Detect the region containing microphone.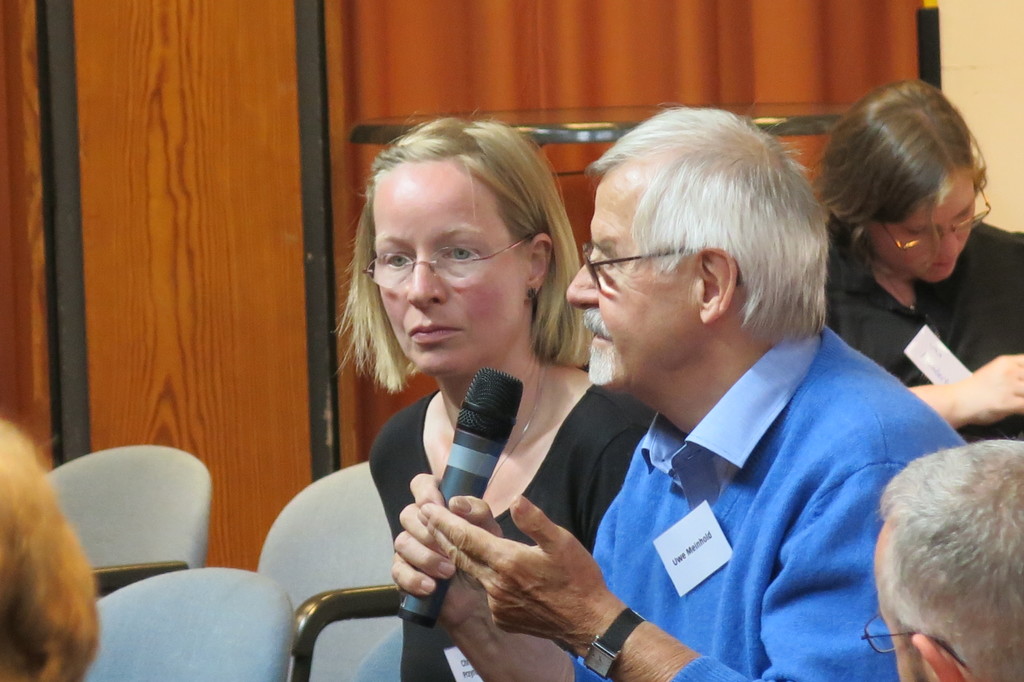
396 365 523 629.
